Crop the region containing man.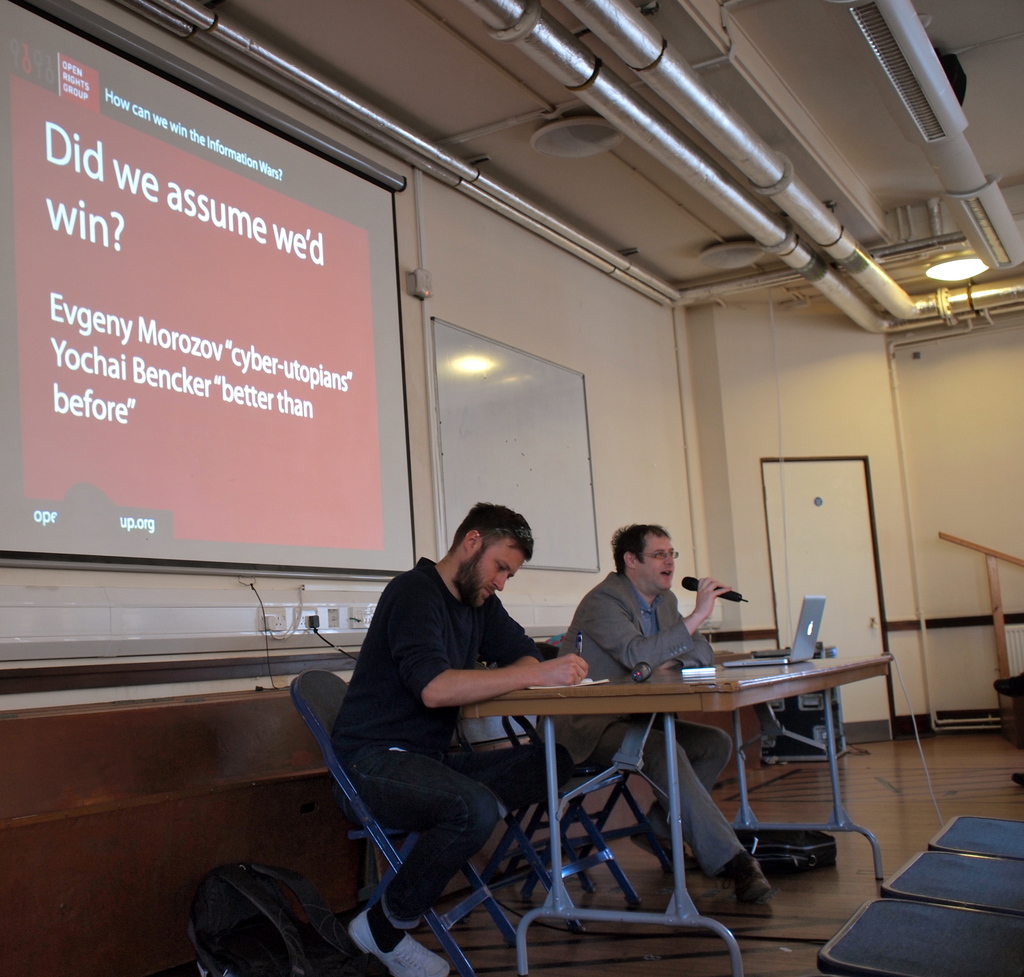
Crop region: region(533, 523, 770, 910).
